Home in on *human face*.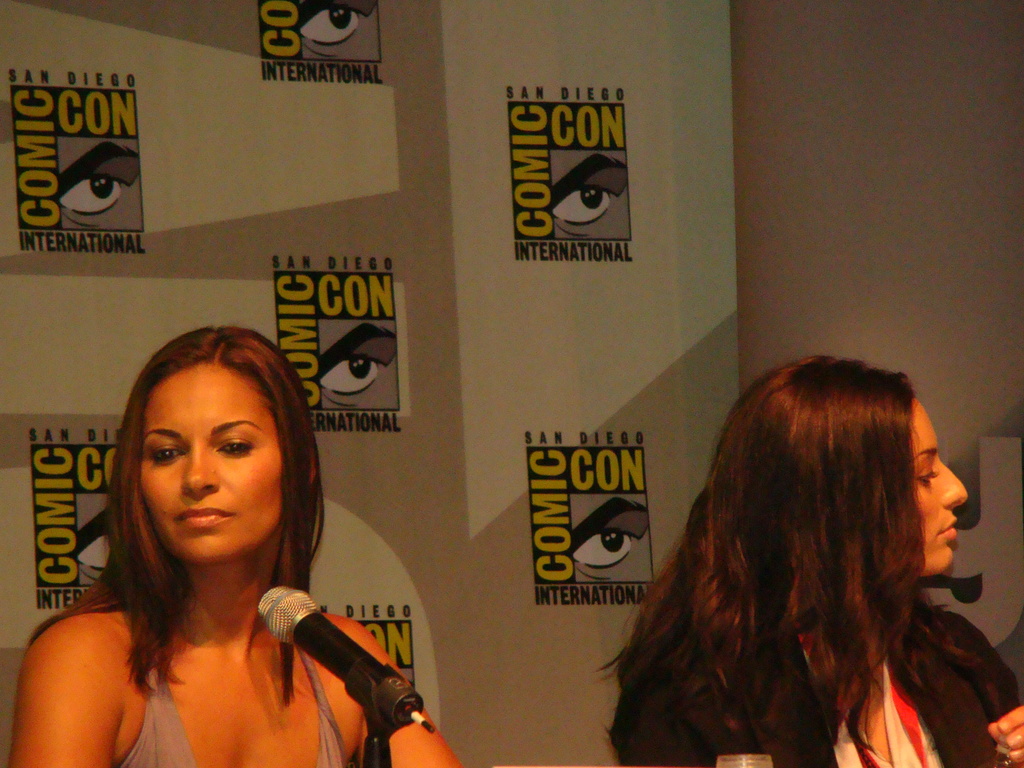
Homed in at [59, 135, 140, 227].
